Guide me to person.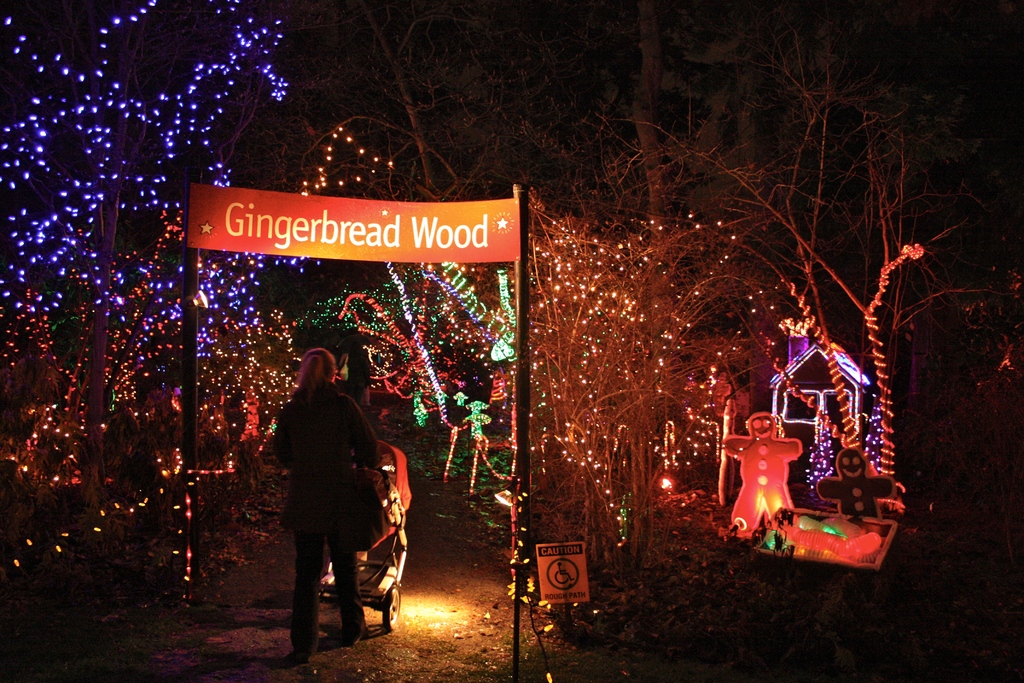
Guidance: x1=266 y1=341 x2=386 y2=662.
